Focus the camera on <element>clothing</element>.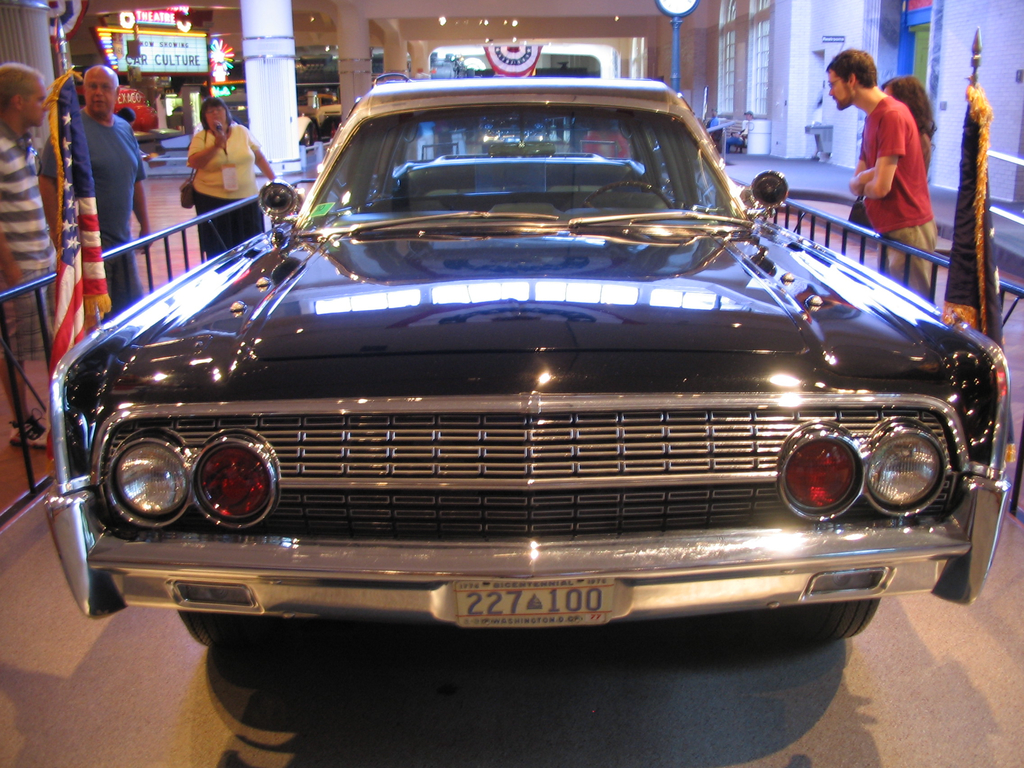
Focus region: <box>189,126,280,248</box>.
